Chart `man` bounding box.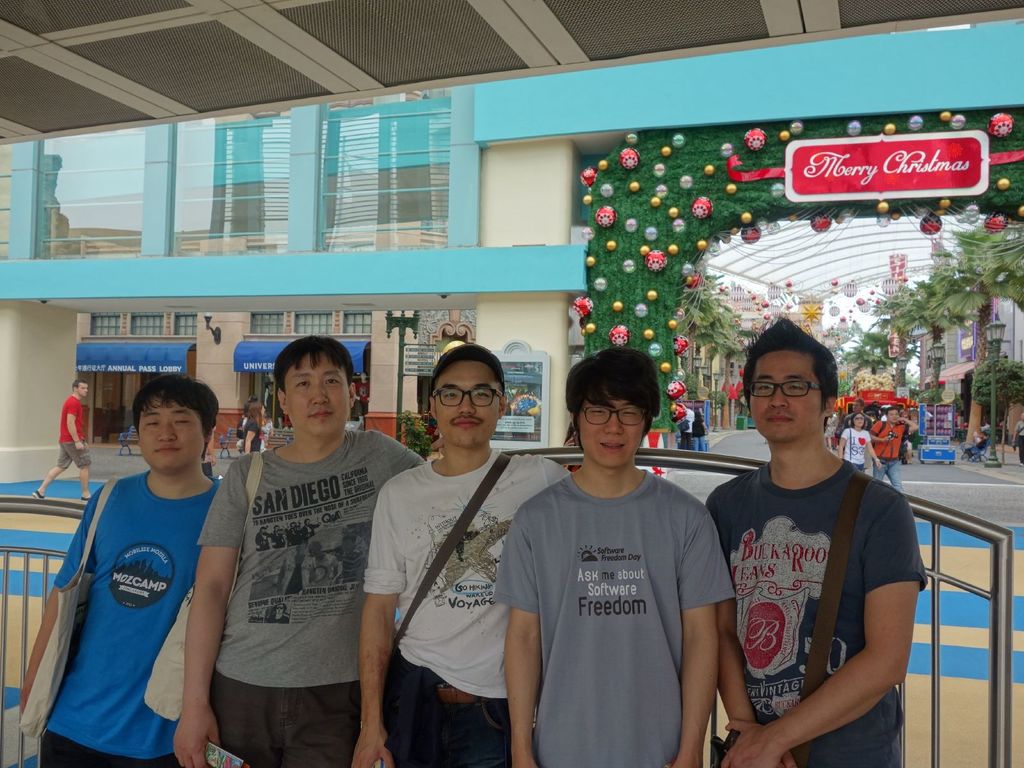
Charted: select_region(31, 378, 94, 502).
